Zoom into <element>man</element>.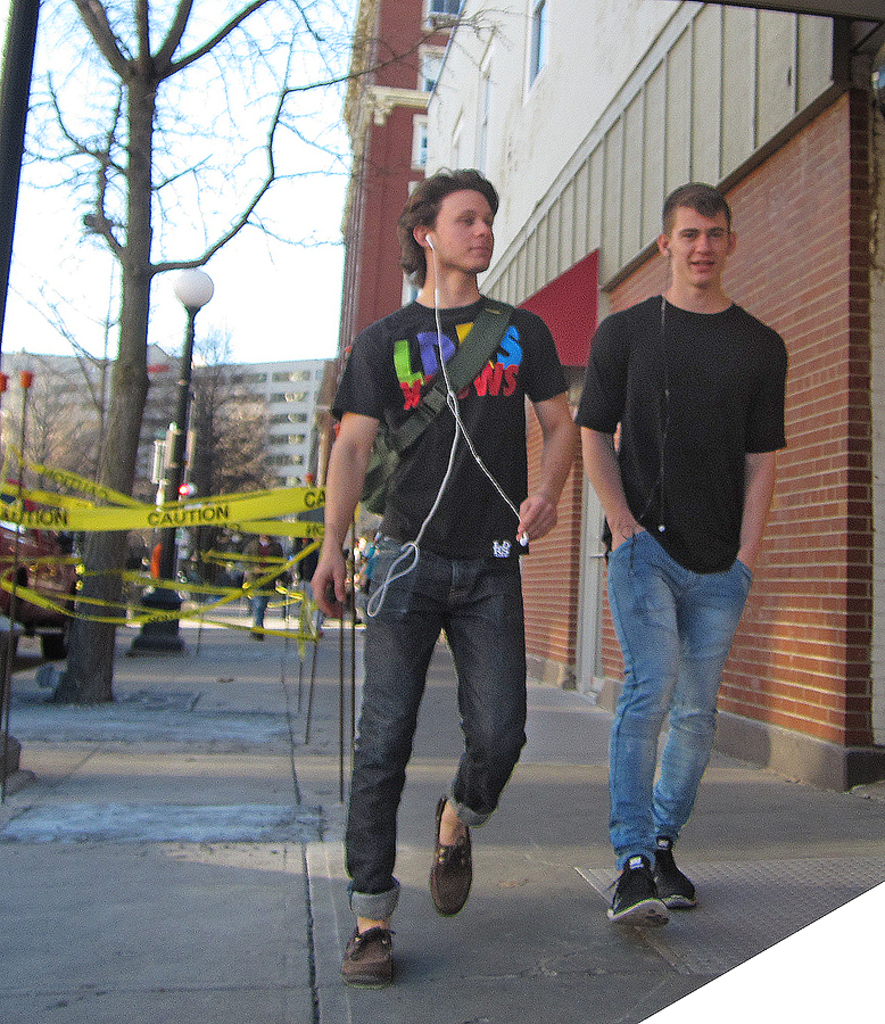
Zoom target: box=[309, 223, 571, 940].
